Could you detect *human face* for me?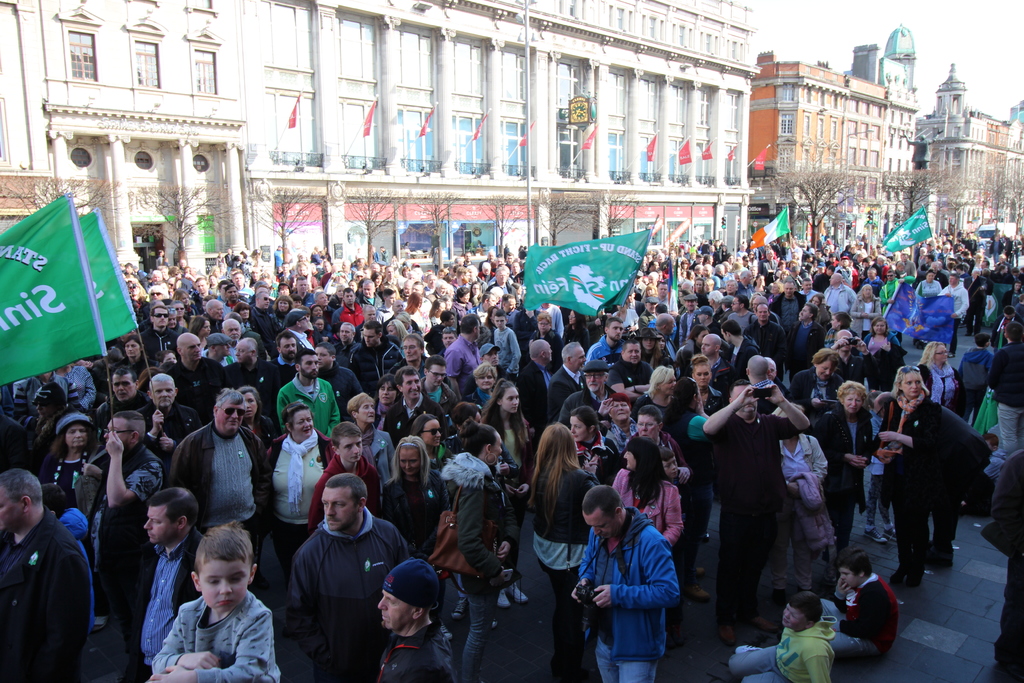
Detection result: rect(701, 336, 717, 356).
